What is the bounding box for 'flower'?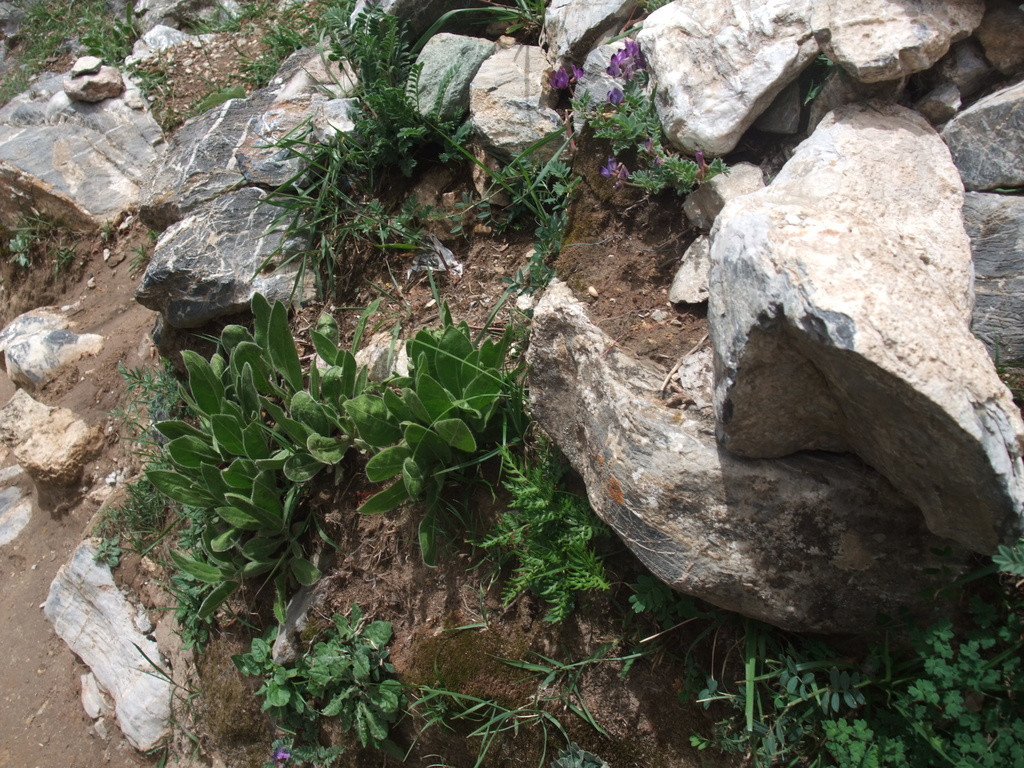
x1=598 y1=154 x2=618 y2=180.
